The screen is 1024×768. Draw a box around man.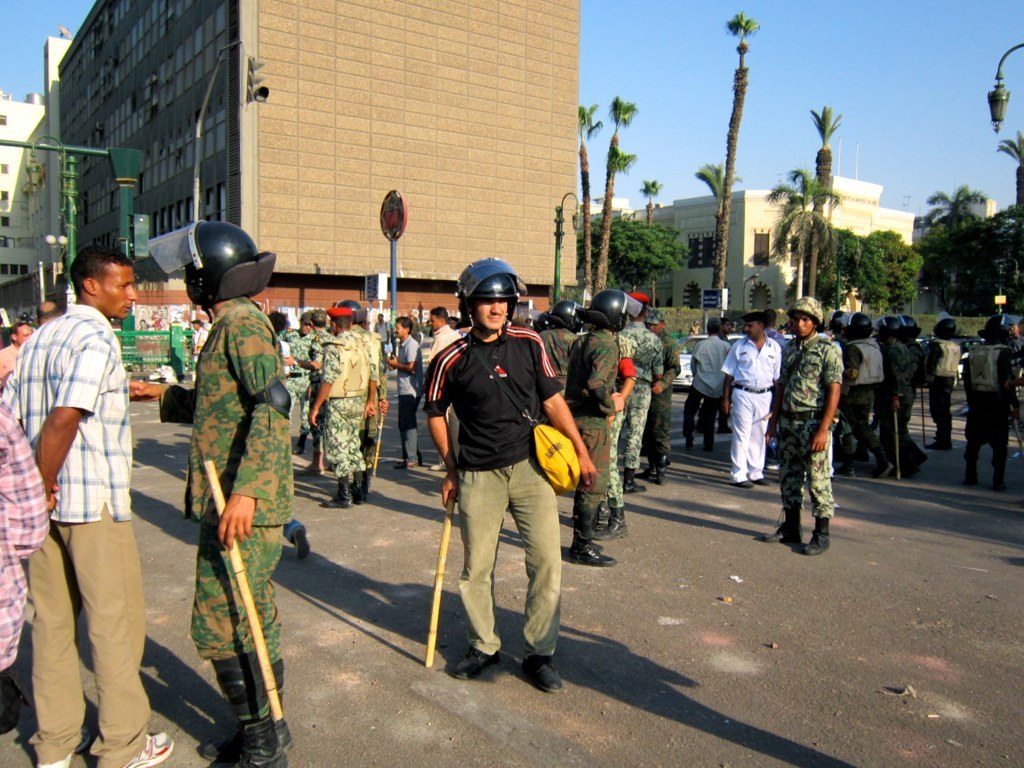
select_region(677, 315, 731, 453).
